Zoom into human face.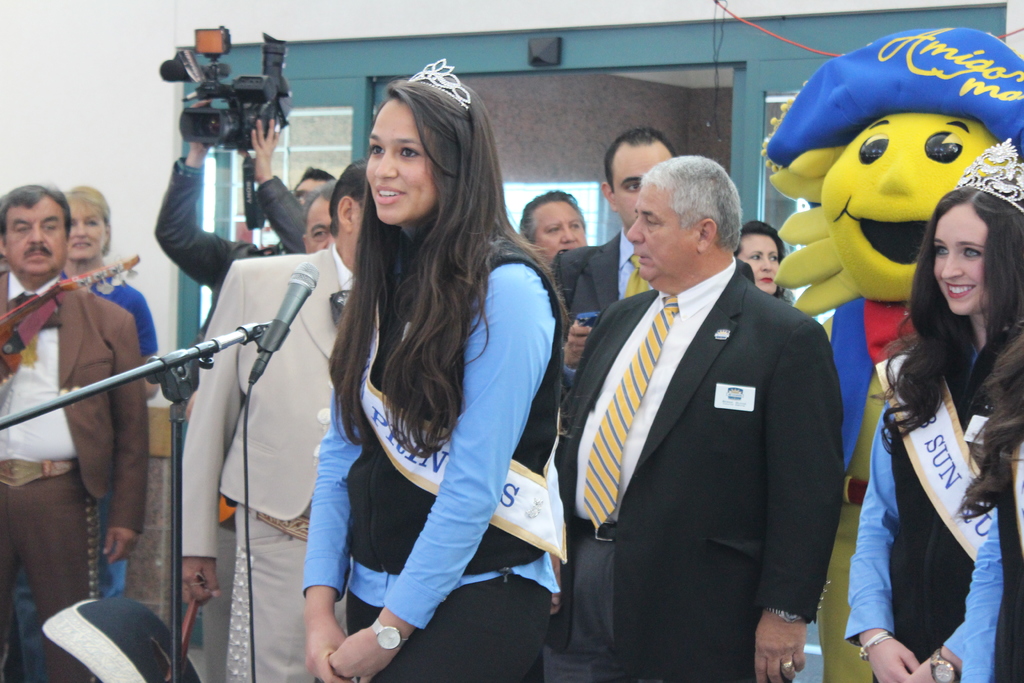
Zoom target: crop(68, 205, 107, 259).
